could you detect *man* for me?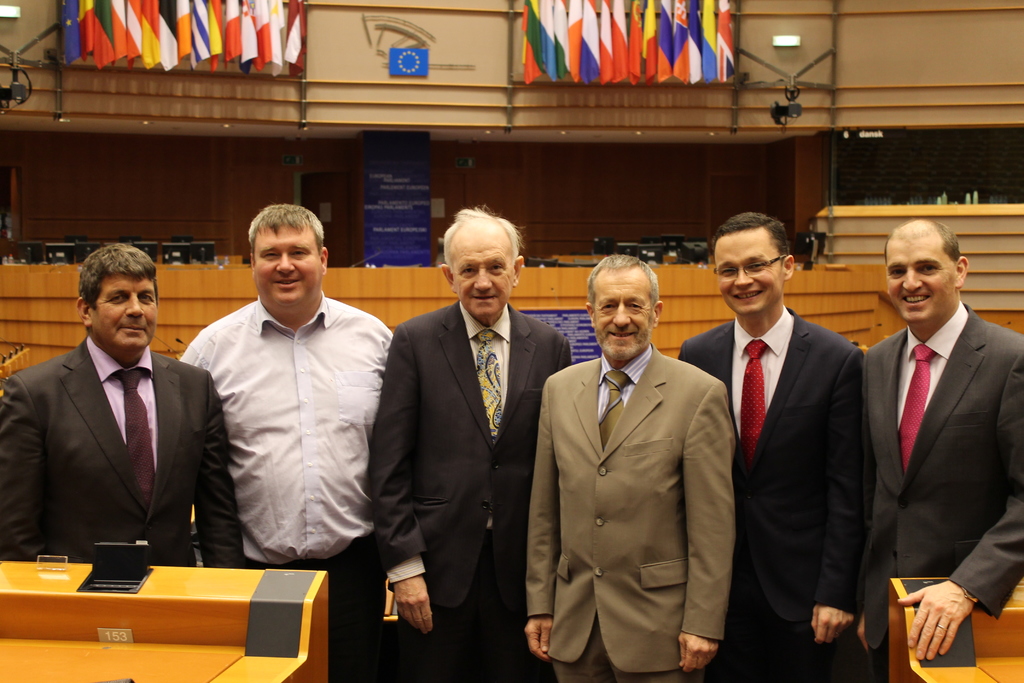
Detection result: BBox(854, 211, 1023, 682).
